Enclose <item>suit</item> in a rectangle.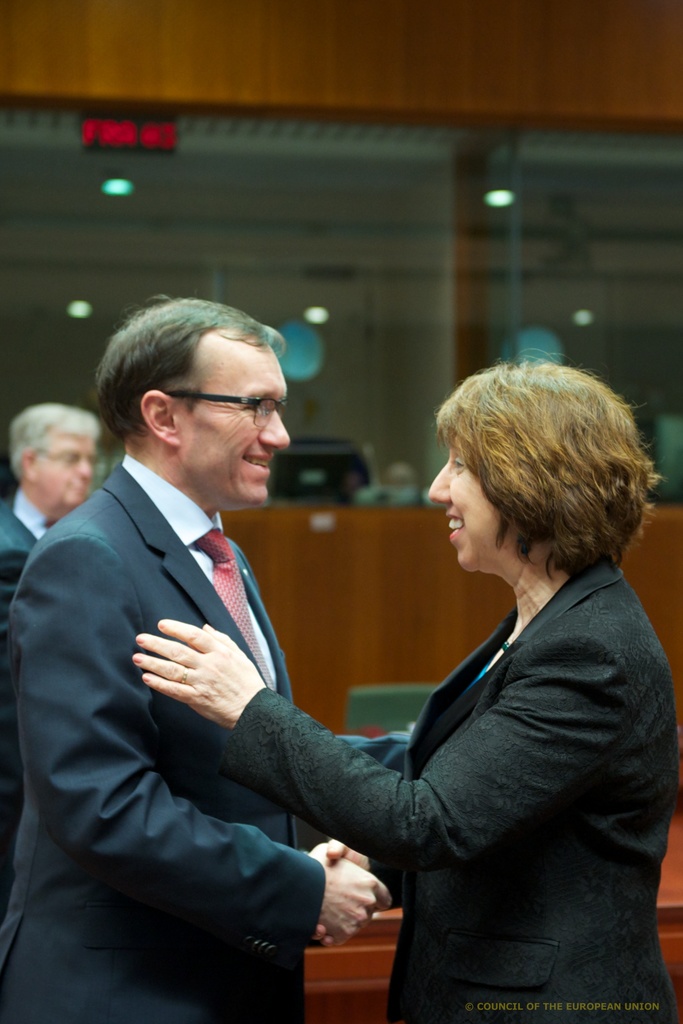
region(24, 367, 361, 1000).
